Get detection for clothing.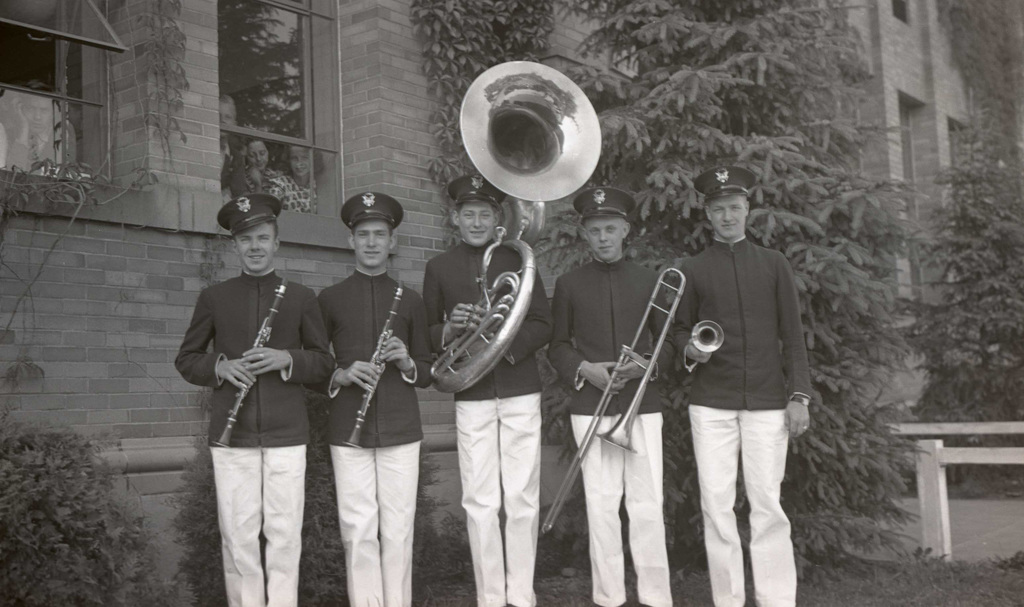
Detection: <region>422, 240, 561, 606</region>.
